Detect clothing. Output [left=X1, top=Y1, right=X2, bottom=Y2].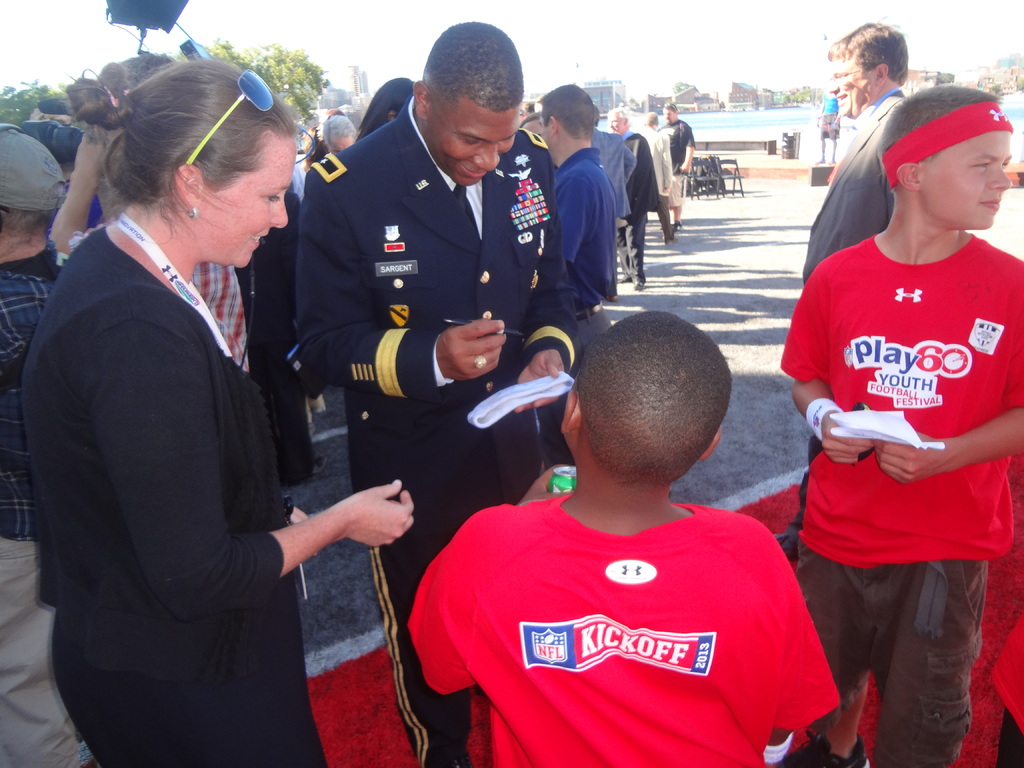
[left=550, top=143, right=633, bottom=347].
